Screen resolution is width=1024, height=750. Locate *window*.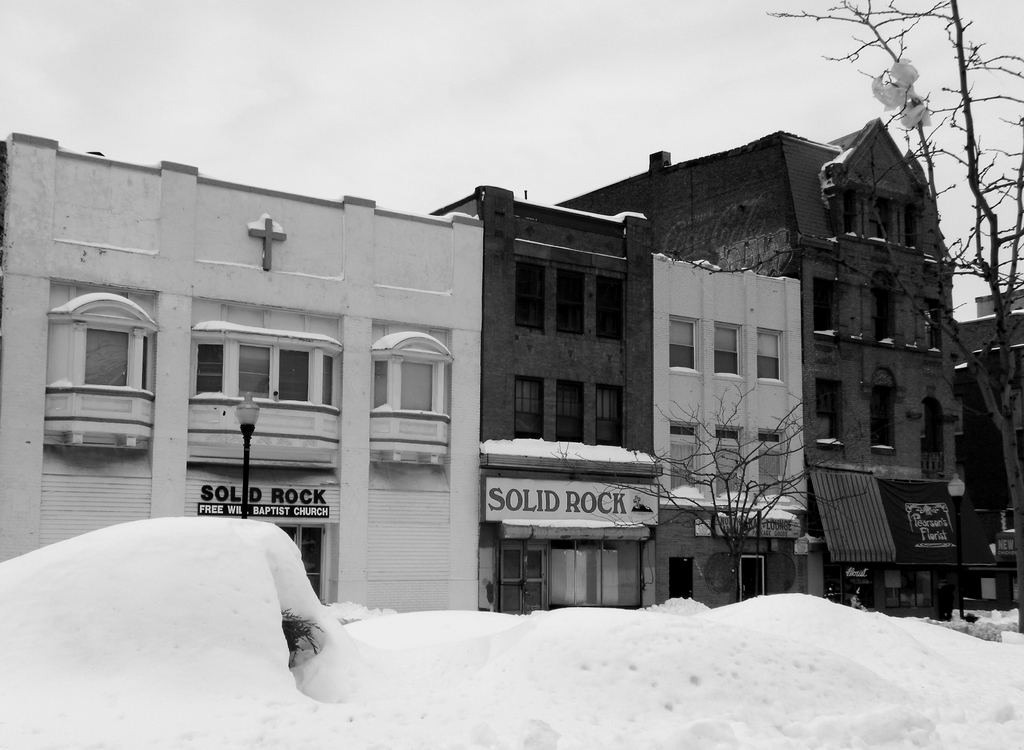
<box>756,328,783,382</box>.
